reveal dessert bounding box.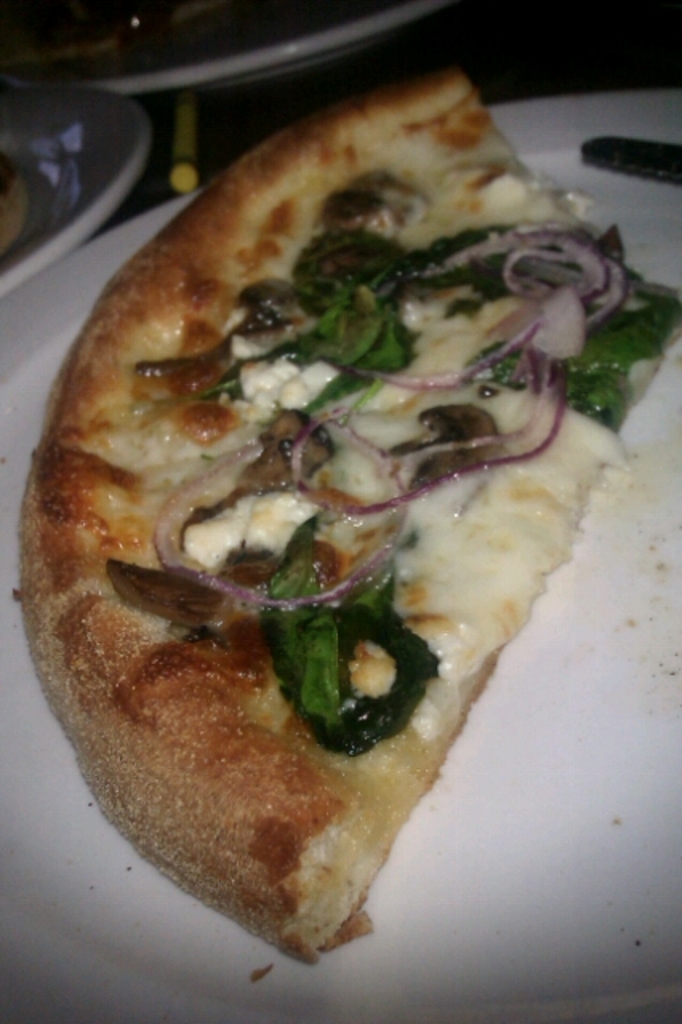
Revealed: x1=19 y1=53 x2=658 y2=994.
